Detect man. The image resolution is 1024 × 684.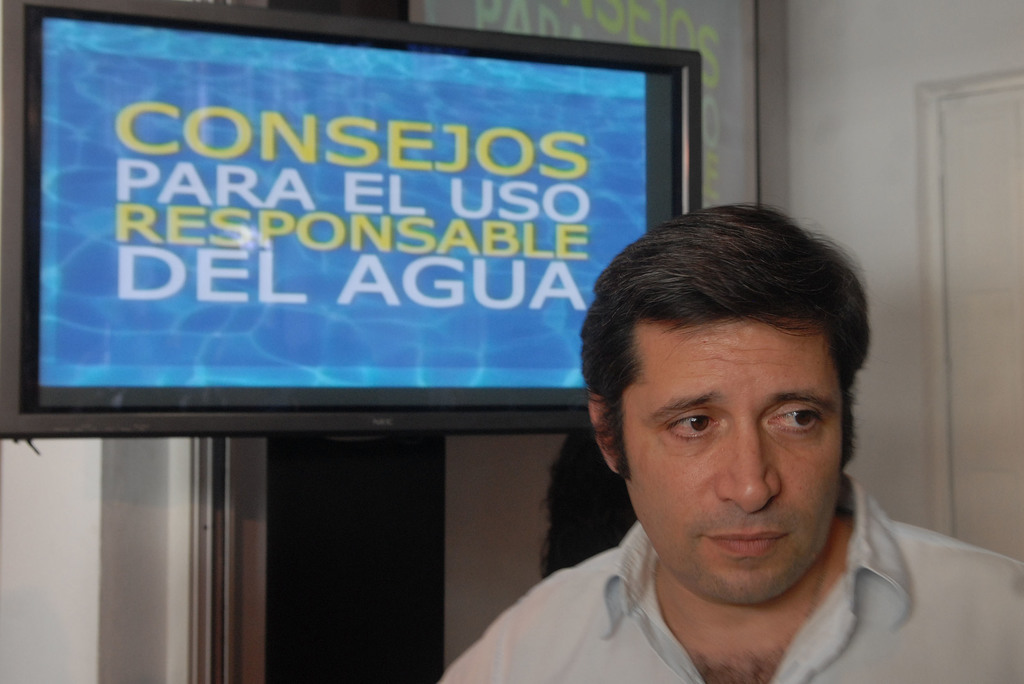
x1=453 y1=204 x2=997 y2=683.
